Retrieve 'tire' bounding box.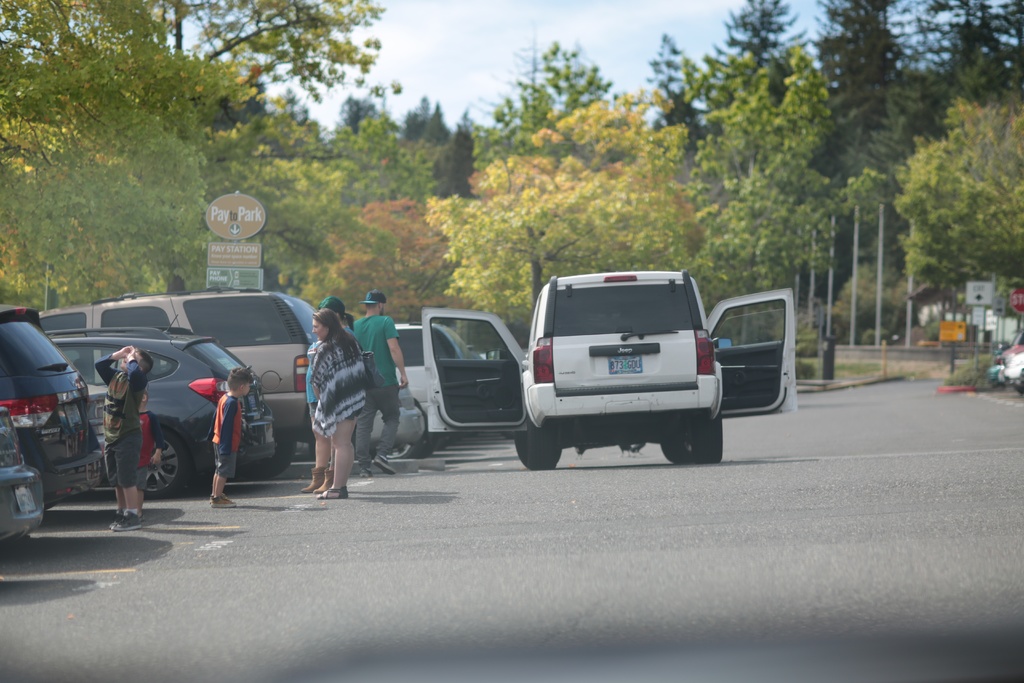
Bounding box: box=[522, 433, 559, 468].
